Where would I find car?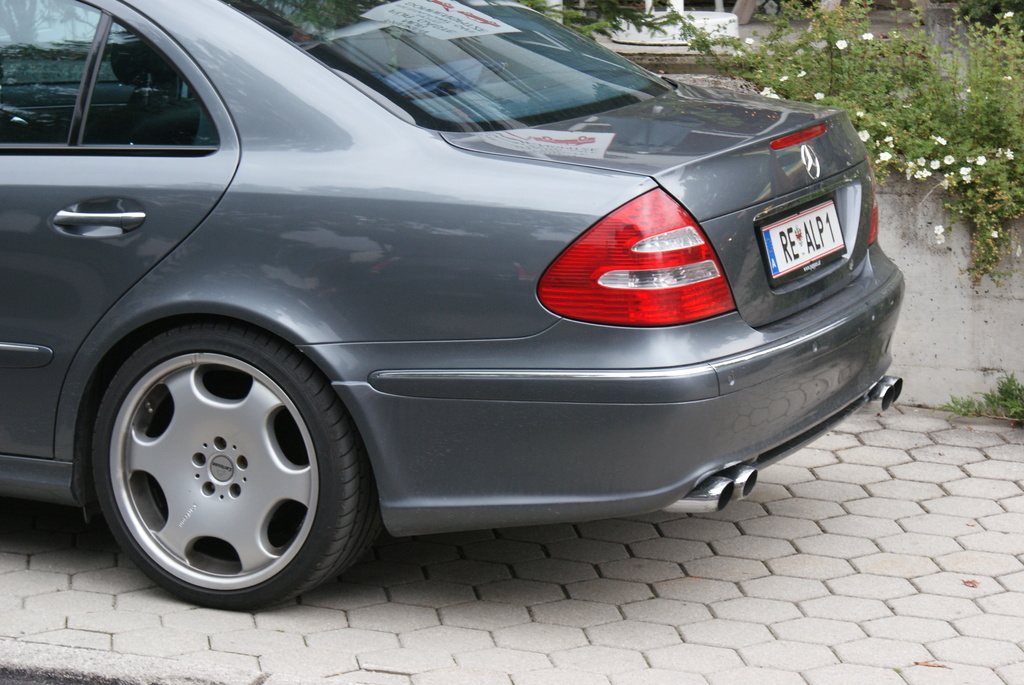
At (0,2,906,611).
